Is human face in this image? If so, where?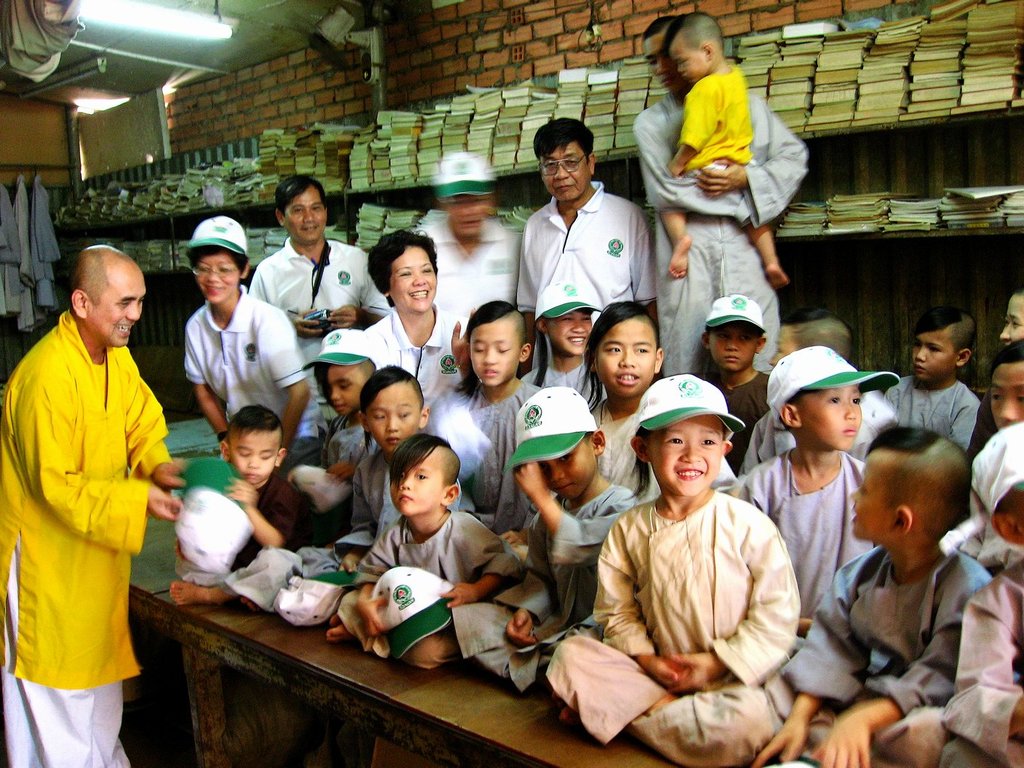
Yes, at box(591, 314, 652, 398).
